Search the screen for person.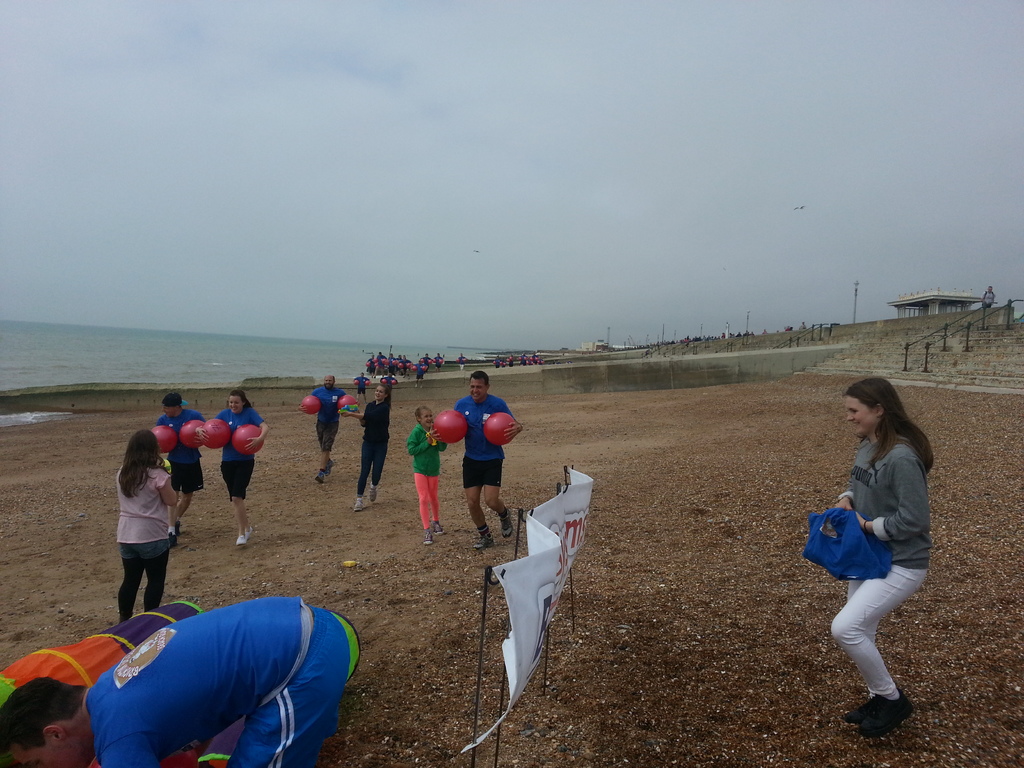
Found at (x1=113, y1=431, x2=170, y2=621).
